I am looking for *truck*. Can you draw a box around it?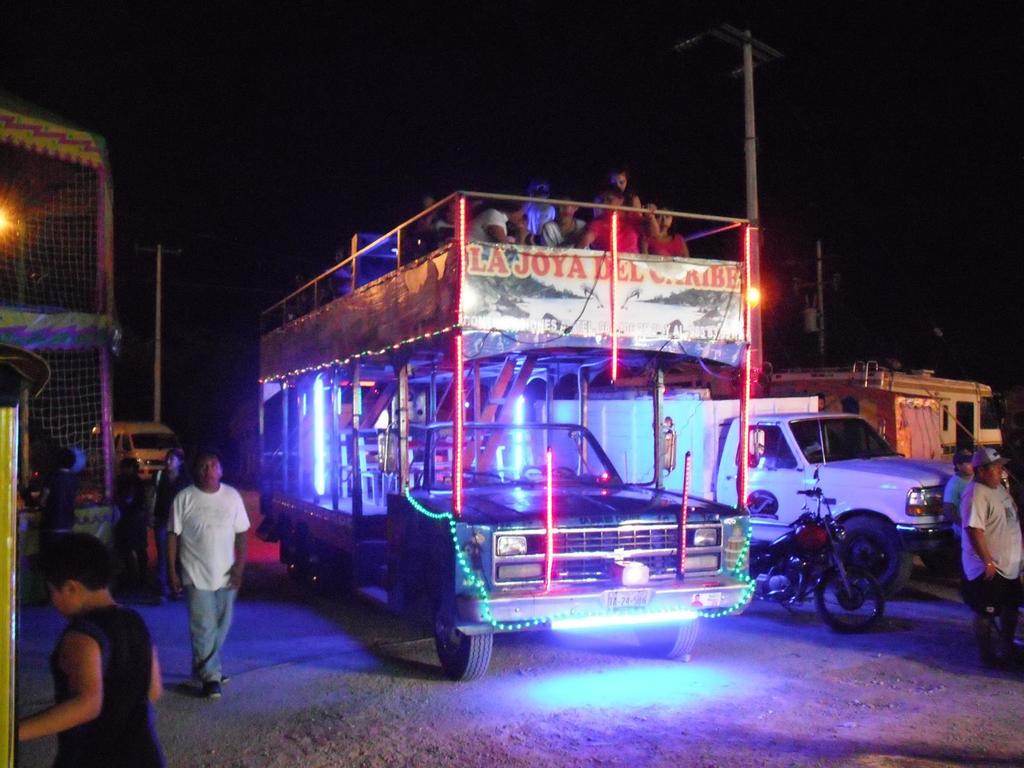
Sure, the bounding box is detection(187, 192, 876, 685).
